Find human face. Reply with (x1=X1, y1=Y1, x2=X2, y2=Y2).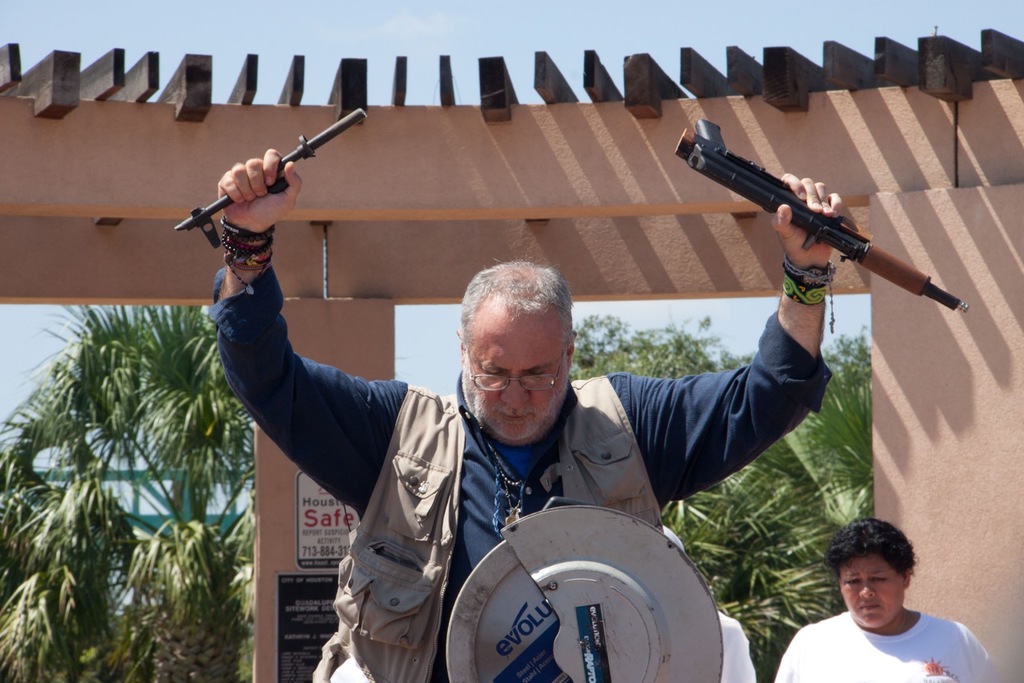
(x1=464, y1=296, x2=570, y2=443).
